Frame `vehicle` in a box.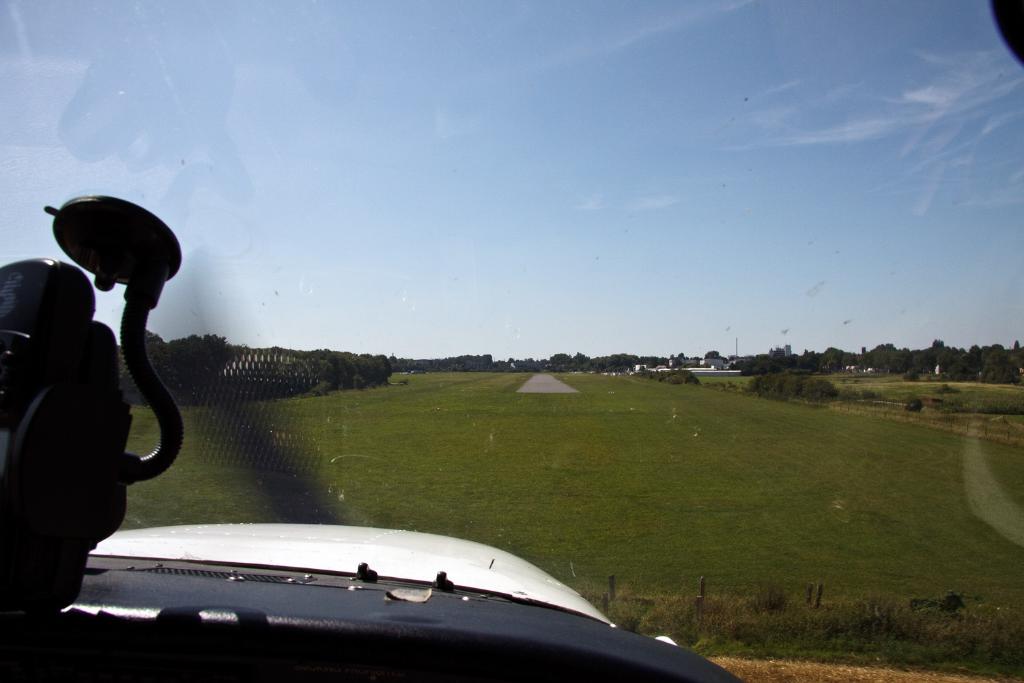
pyautogui.locateOnScreen(52, 503, 700, 640).
